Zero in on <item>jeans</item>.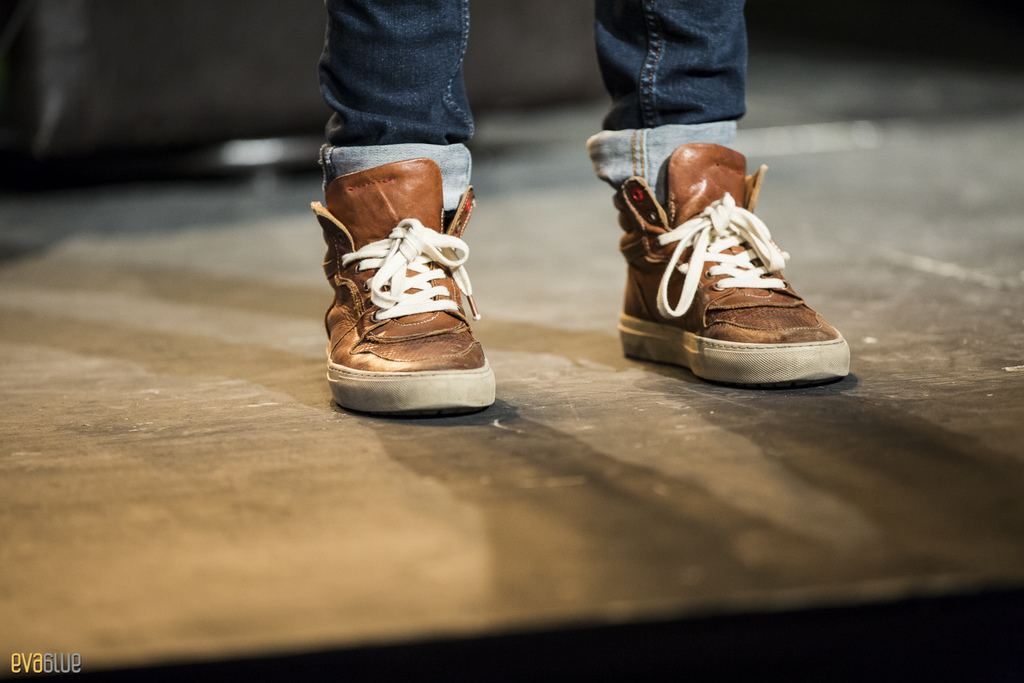
Zeroed in: (291, 0, 520, 221).
